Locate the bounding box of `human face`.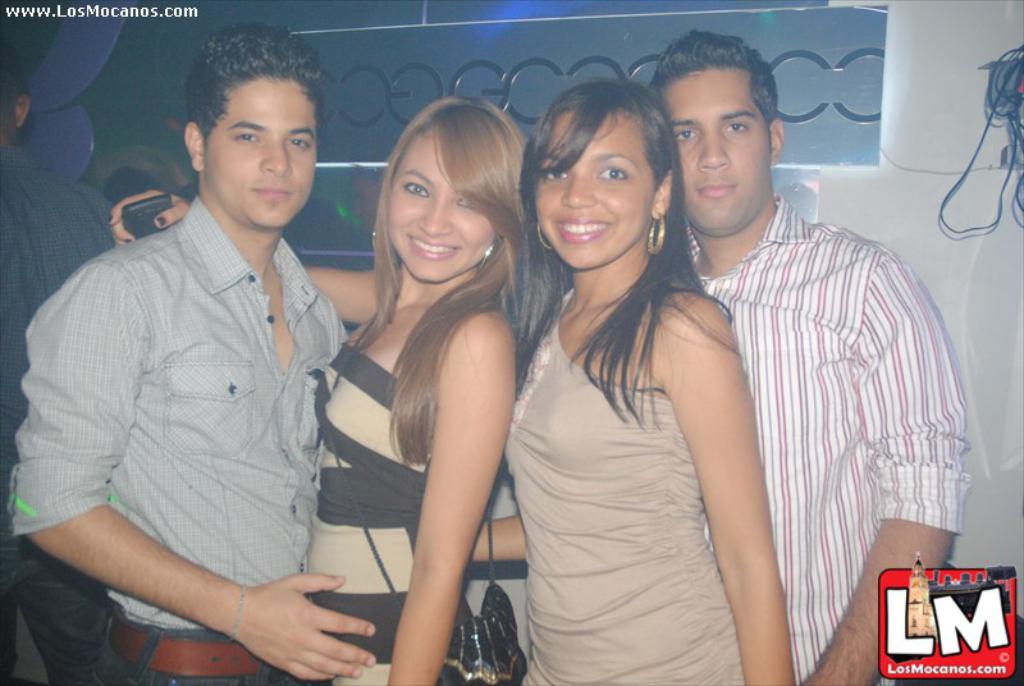
Bounding box: 672/65/773/228.
